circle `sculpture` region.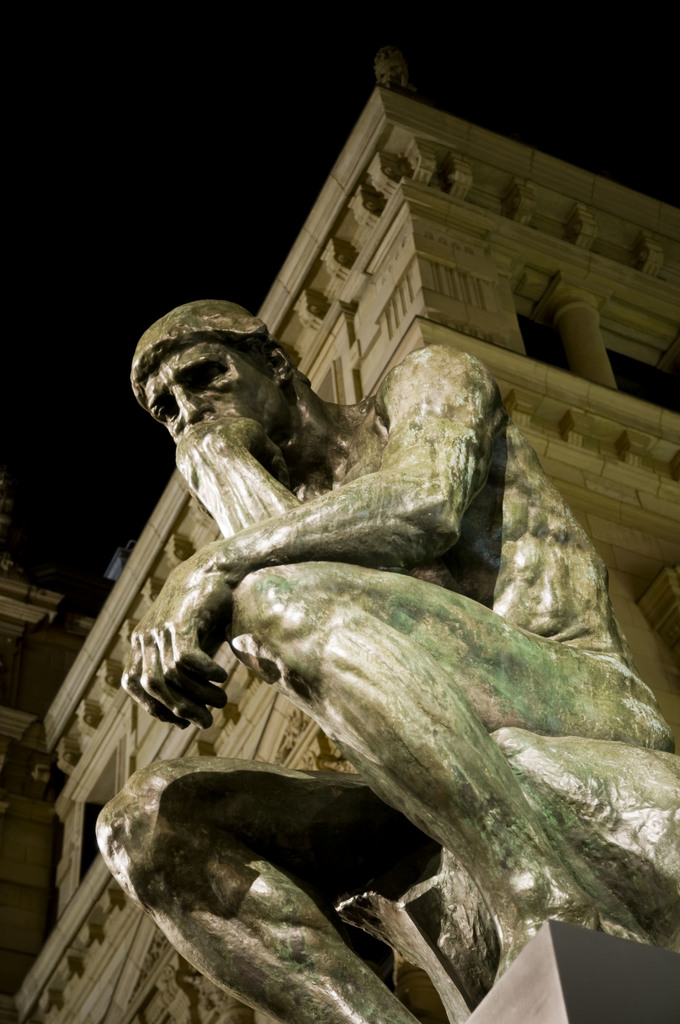
Region: detection(87, 292, 679, 1023).
